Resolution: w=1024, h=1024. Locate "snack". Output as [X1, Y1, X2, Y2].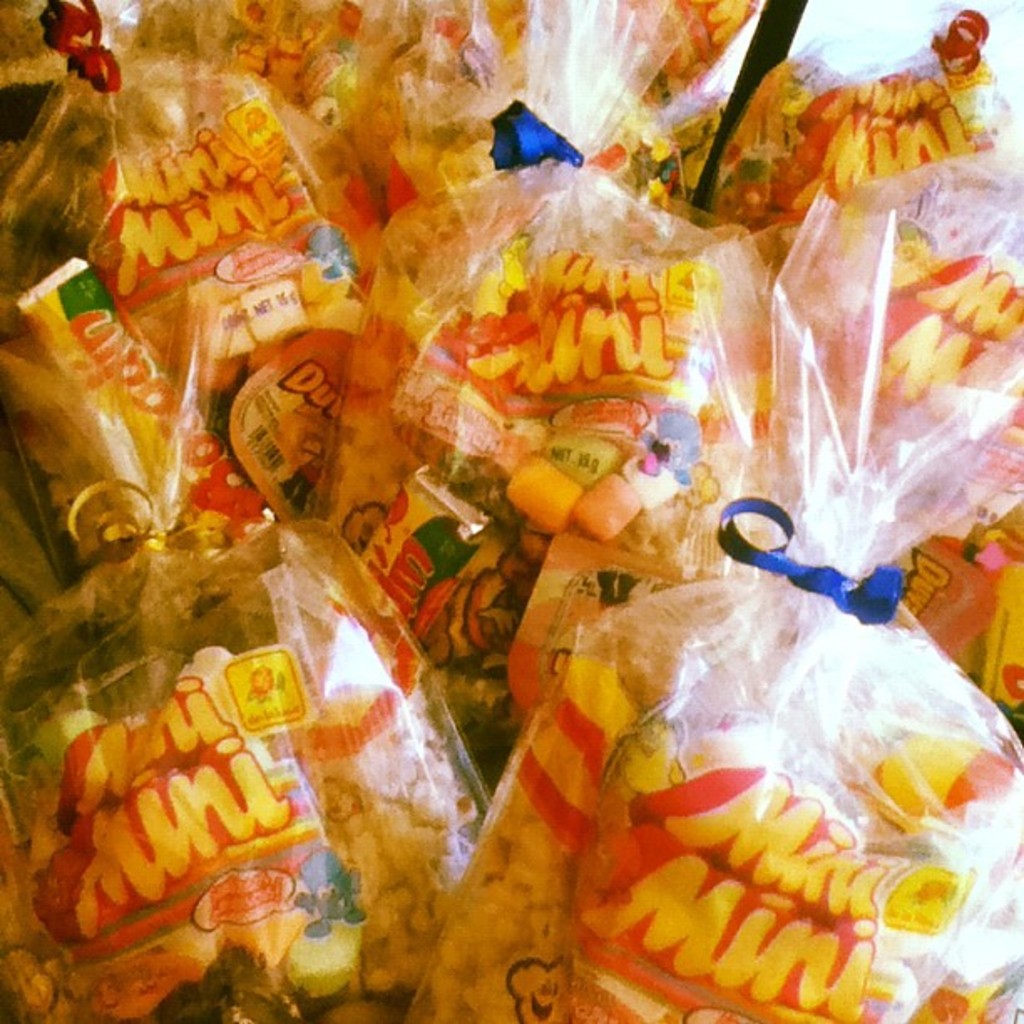
[0, 576, 474, 994].
